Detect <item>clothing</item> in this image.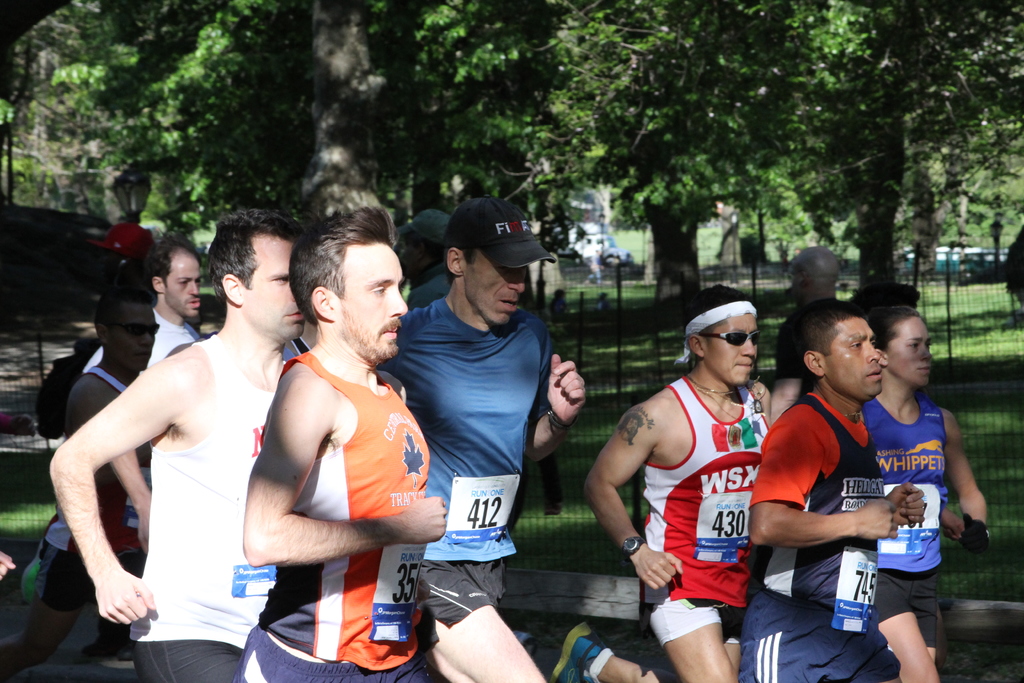
Detection: box(260, 301, 420, 635).
